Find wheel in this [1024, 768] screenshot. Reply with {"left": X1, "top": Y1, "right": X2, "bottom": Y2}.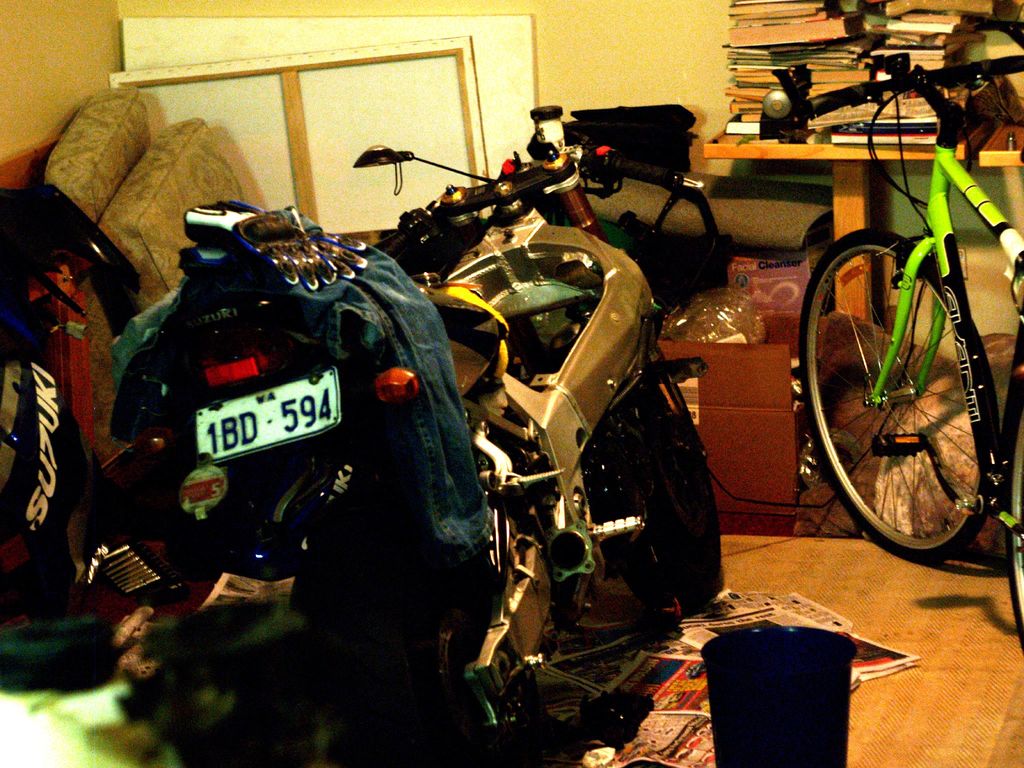
{"left": 288, "top": 499, "right": 545, "bottom": 767}.
